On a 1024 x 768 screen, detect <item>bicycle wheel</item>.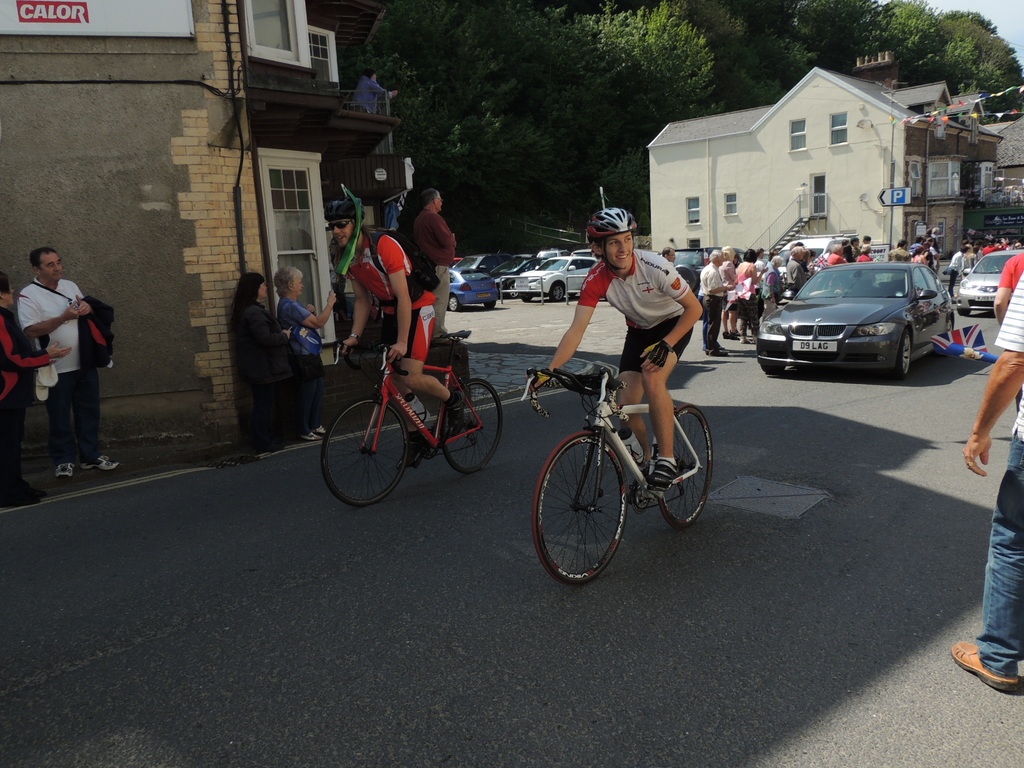
detection(532, 430, 628, 584).
